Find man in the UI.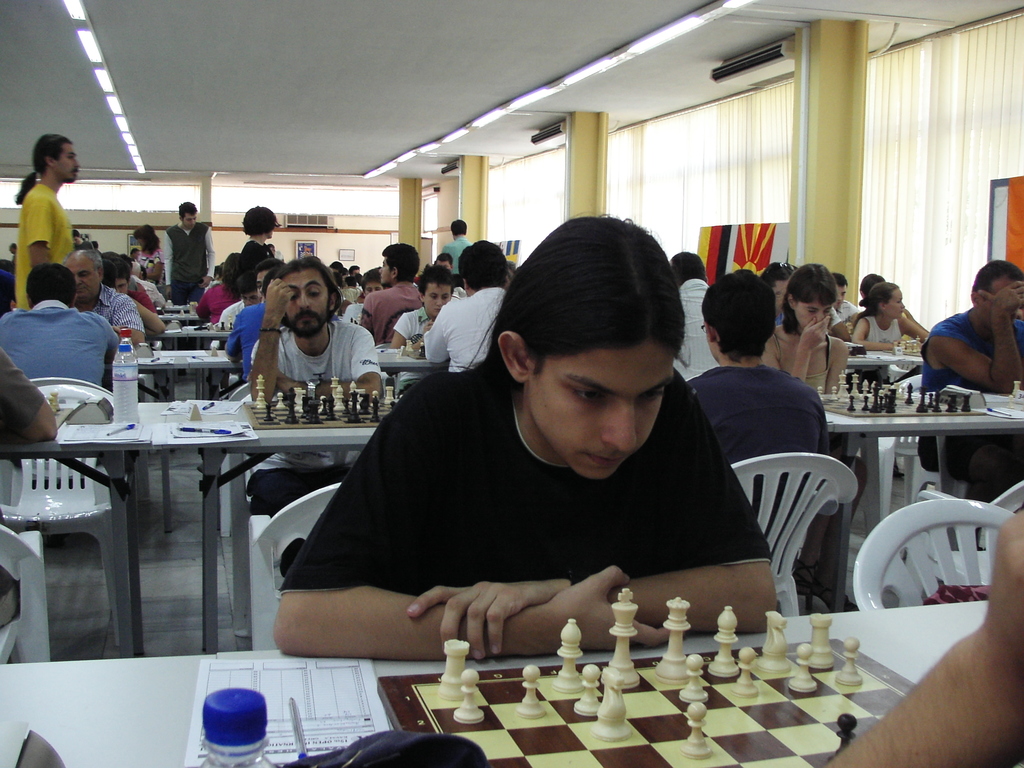
UI element at 170/201/216/304.
